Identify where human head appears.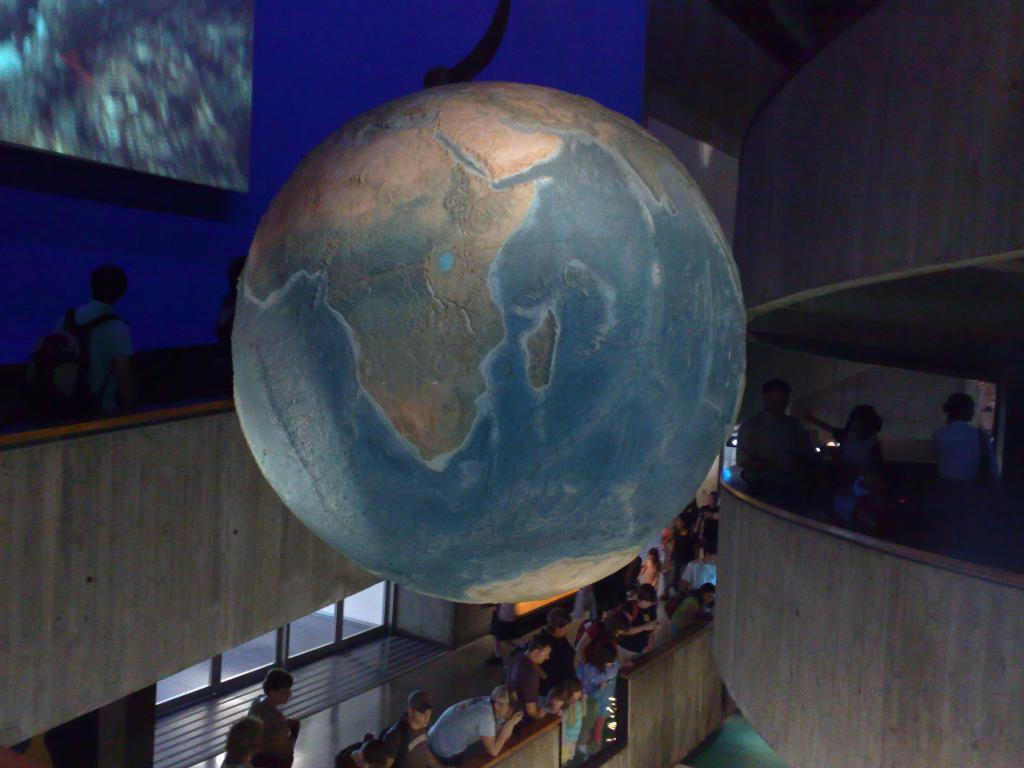
Appears at left=609, top=611, right=630, bottom=637.
